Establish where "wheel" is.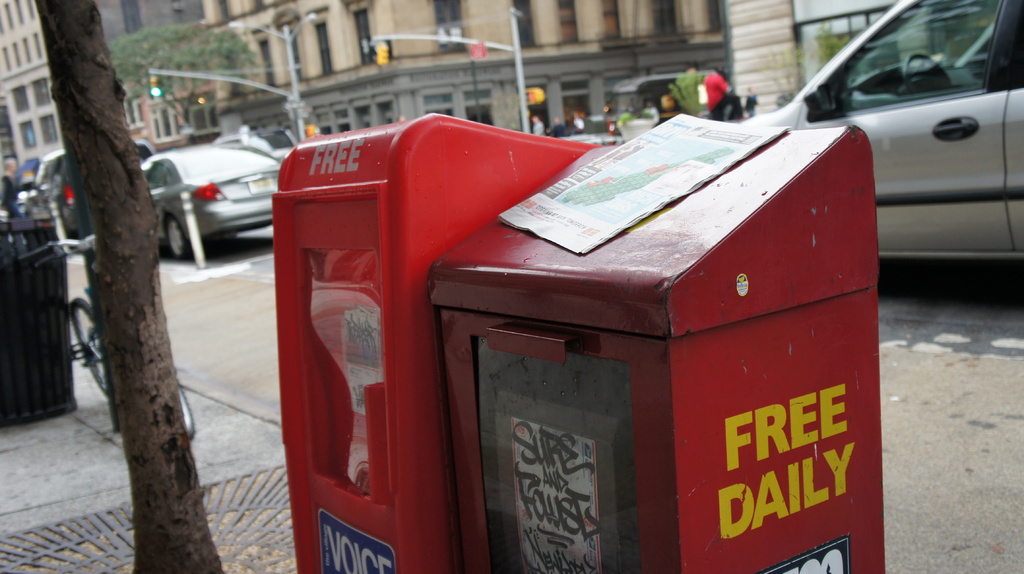
Established at 182, 382, 195, 438.
